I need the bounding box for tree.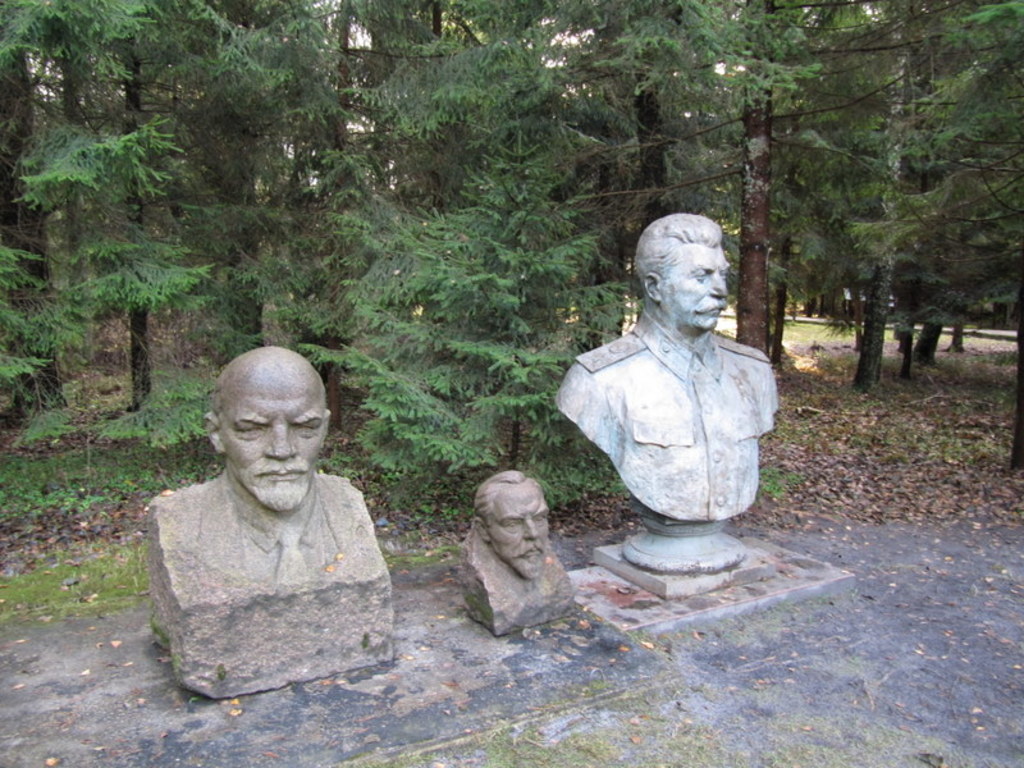
Here it is: Rect(283, 0, 416, 443).
